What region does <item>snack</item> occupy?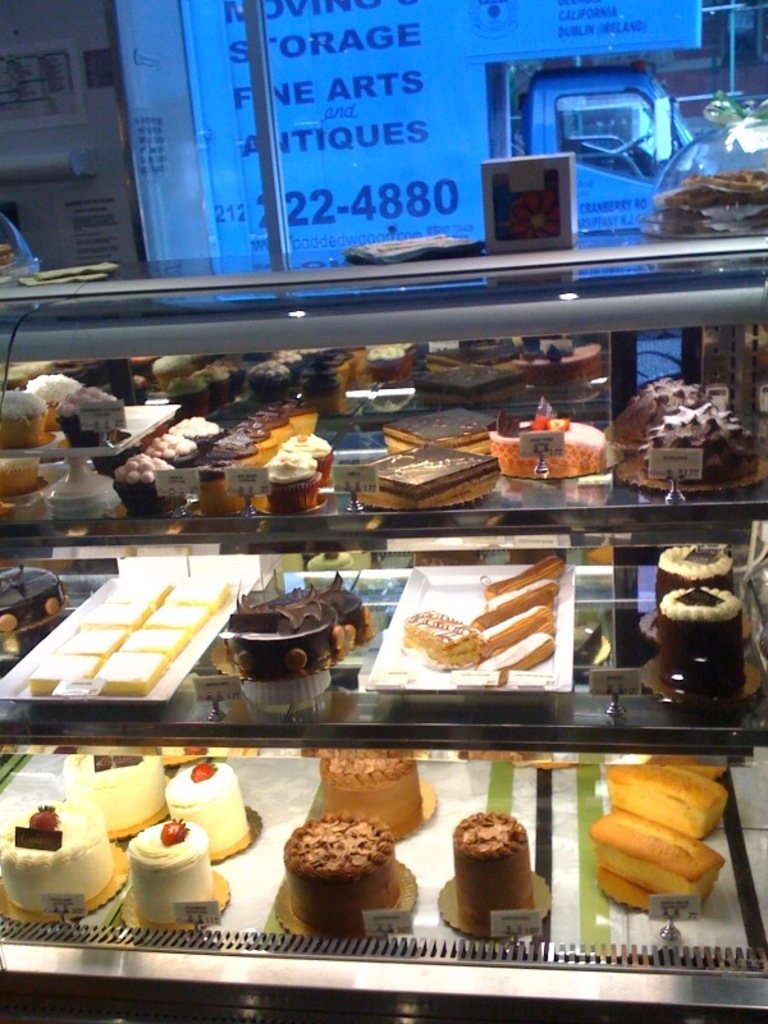
(603, 772, 730, 840).
